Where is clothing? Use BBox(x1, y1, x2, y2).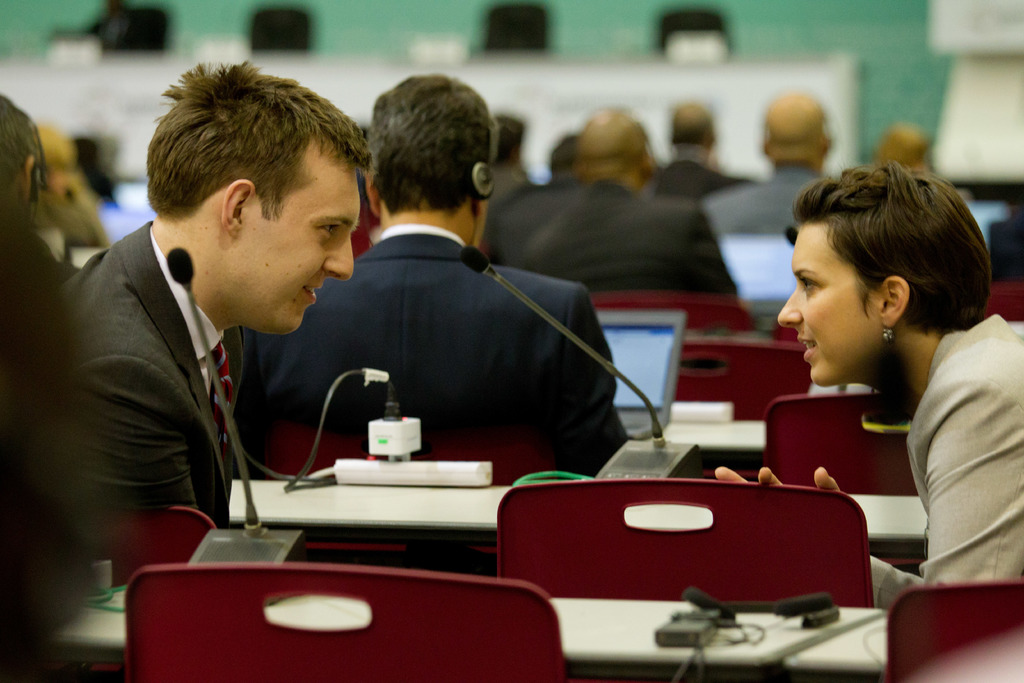
BBox(244, 224, 628, 483).
